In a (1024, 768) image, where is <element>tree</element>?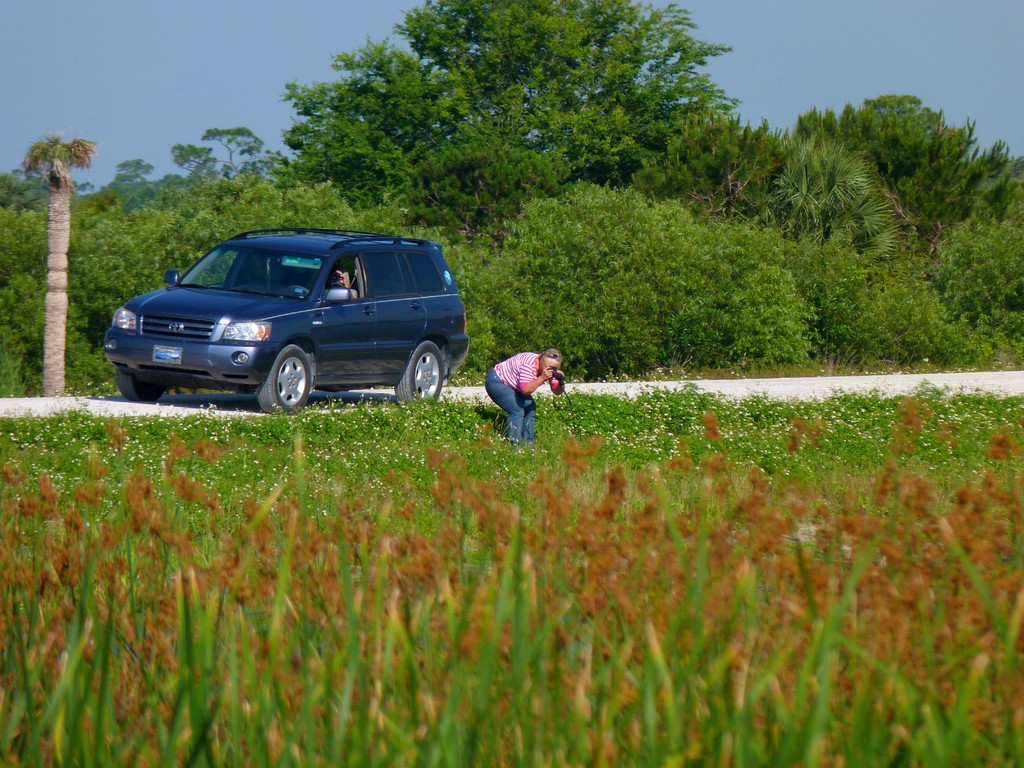
l=100, t=154, r=175, b=209.
